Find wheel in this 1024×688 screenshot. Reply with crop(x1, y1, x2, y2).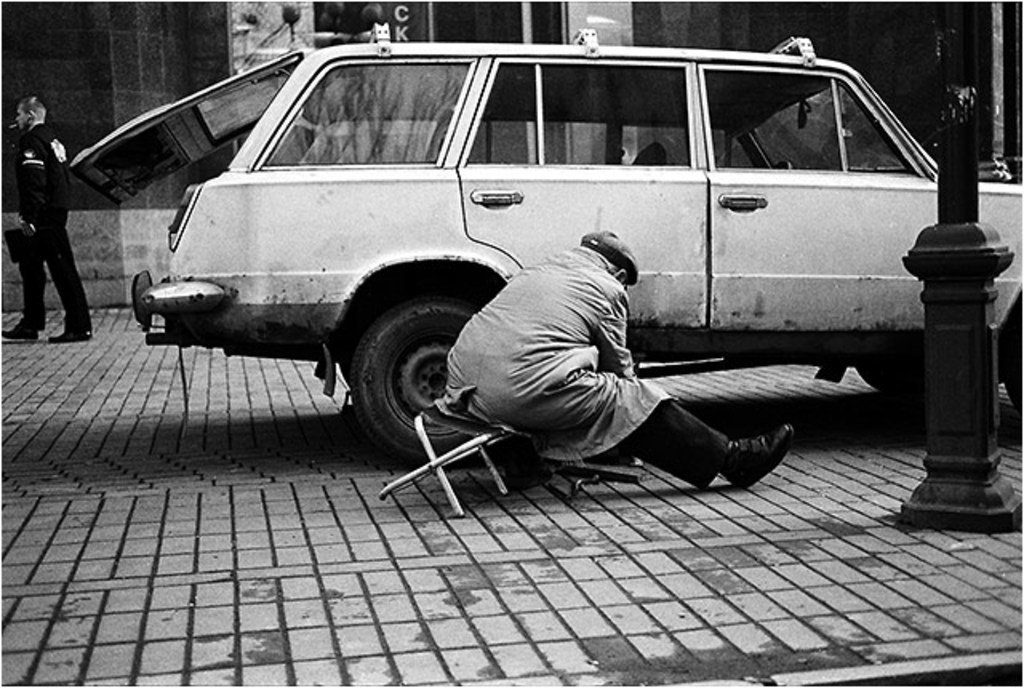
crop(349, 299, 456, 435).
